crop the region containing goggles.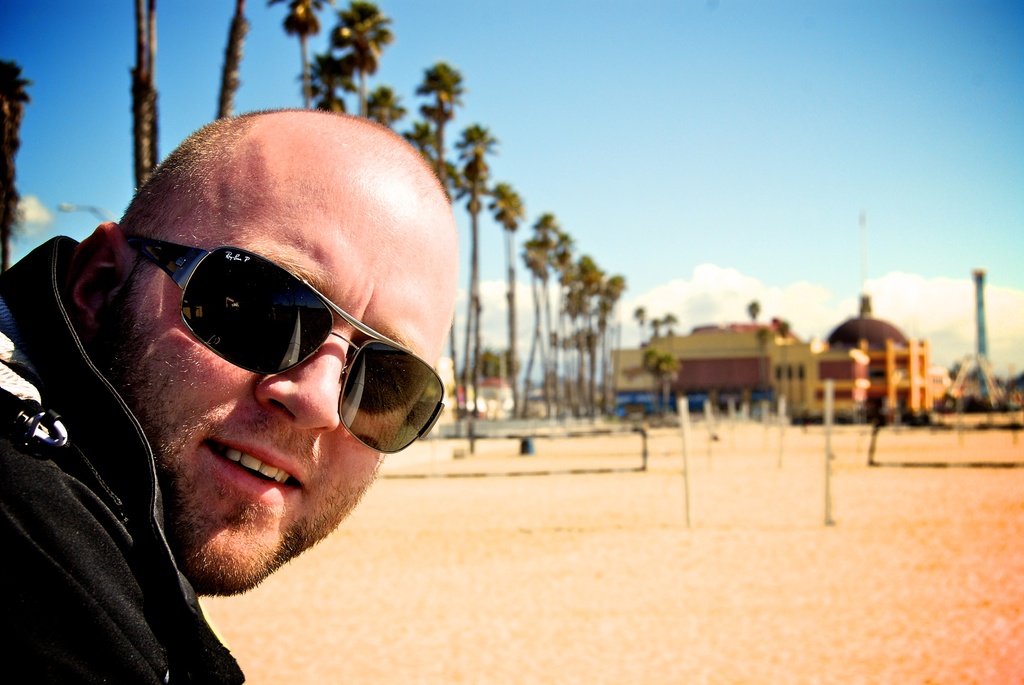
Crop region: x1=70 y1=233 x2=414 y2=414.
